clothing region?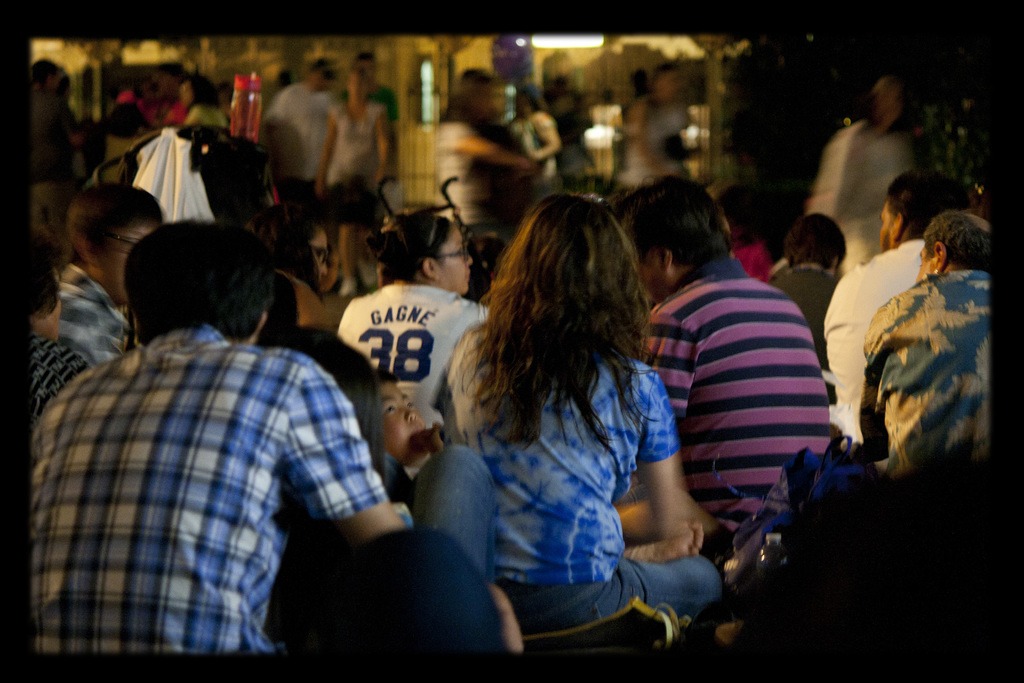
(left=859, top=267, right=995, bottom=492)
